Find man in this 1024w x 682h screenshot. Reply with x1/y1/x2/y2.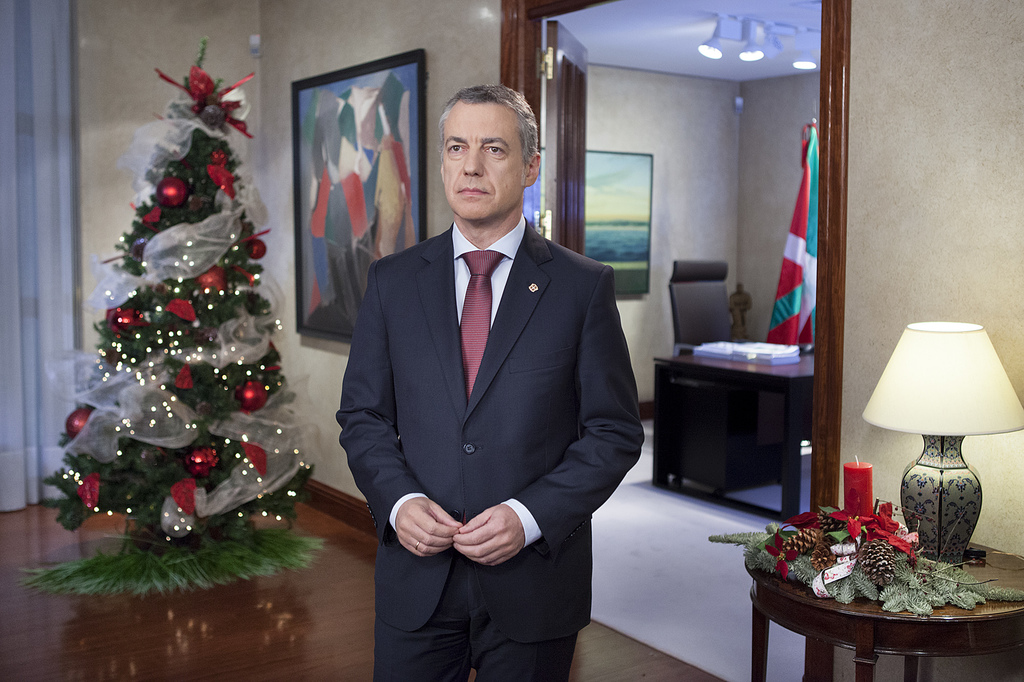
335/82/649/681.
